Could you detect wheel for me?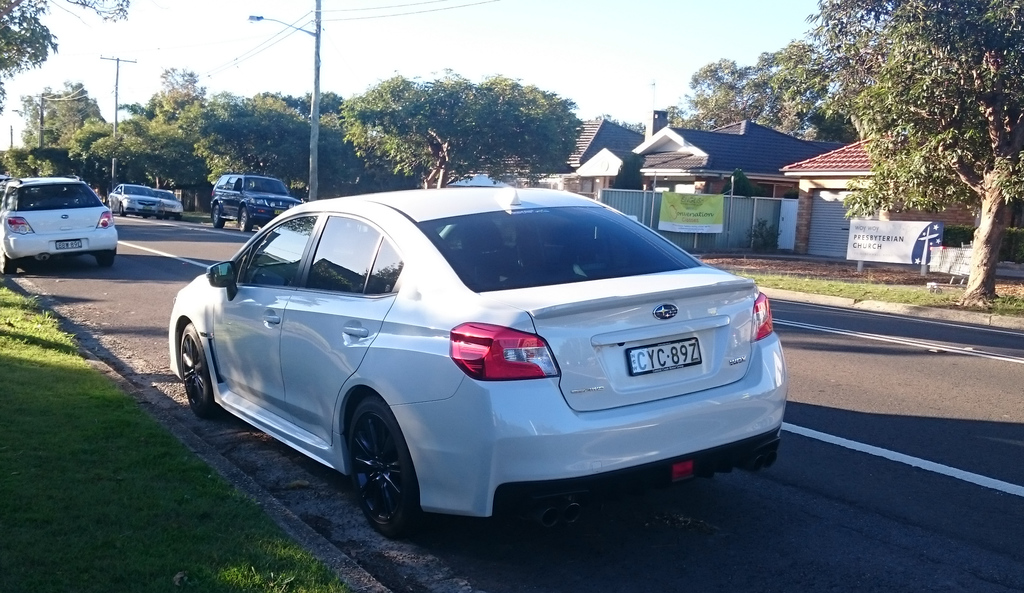
Detection result: Rect(337, 397, 420, 530).
